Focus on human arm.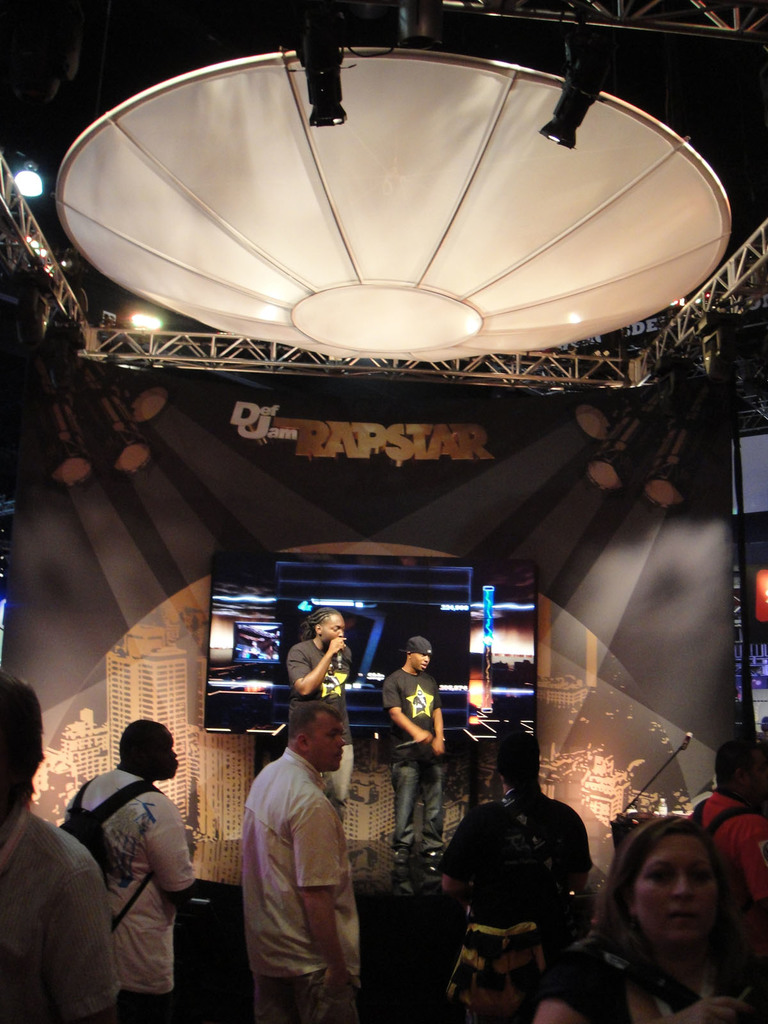
Focused at (294,800,359,997).
